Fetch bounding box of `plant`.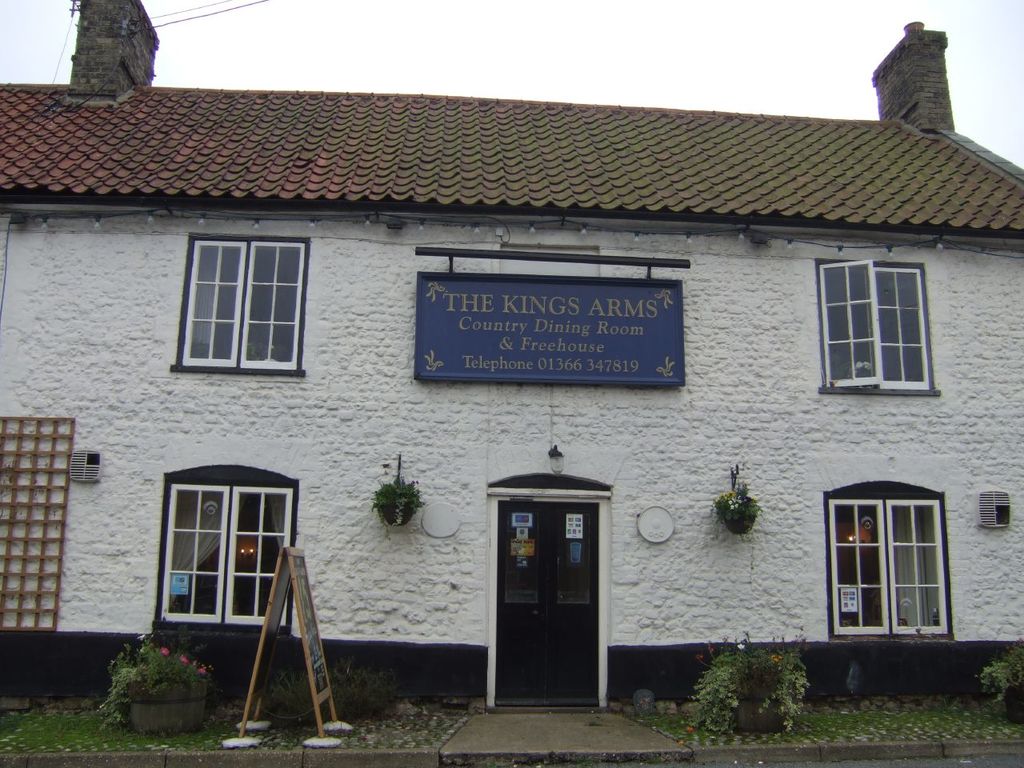
Bbox: (left=690, top=626, right=812, bottom=738).
